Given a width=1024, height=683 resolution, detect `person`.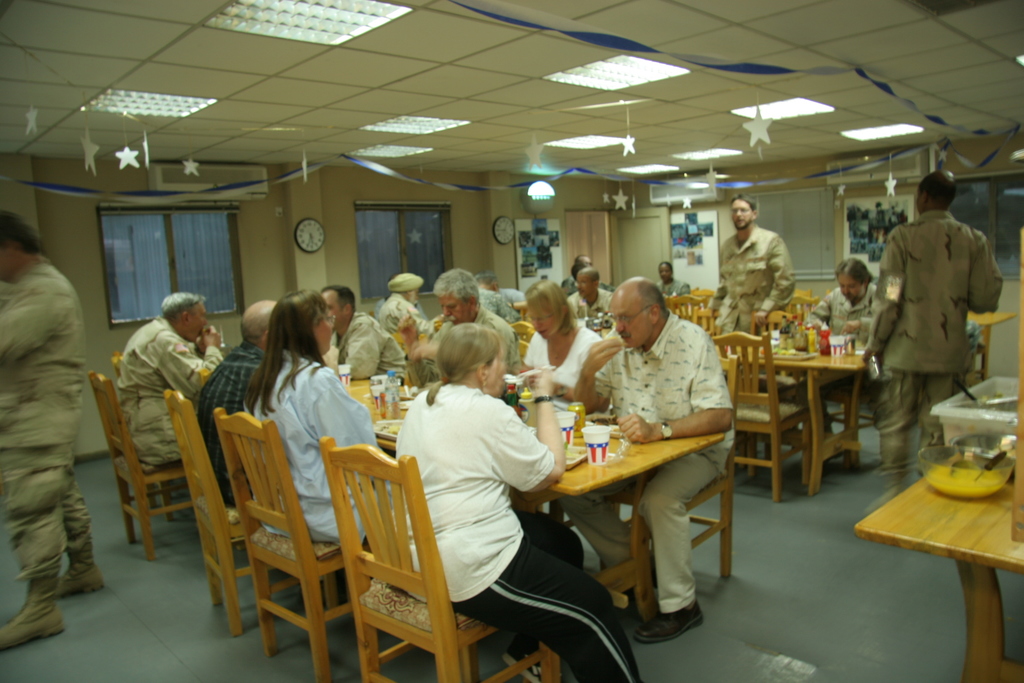
locate(0, 207, 108, 651).
